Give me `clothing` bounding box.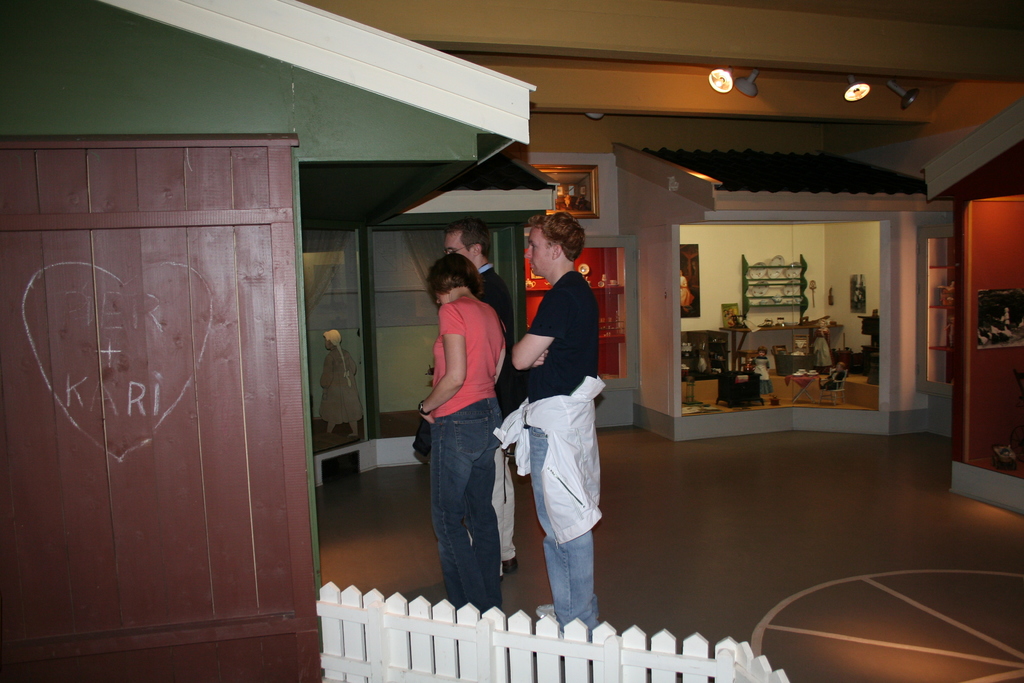
750:357:775:396.
